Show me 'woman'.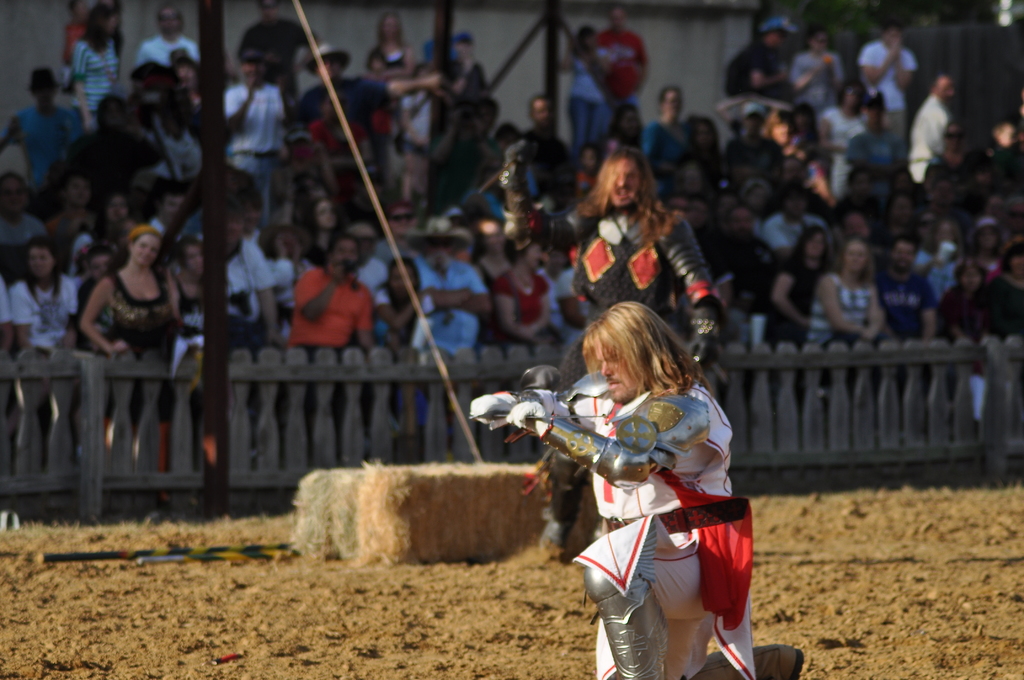
'woman' is here: select_region(500, 239, 551, 346).
